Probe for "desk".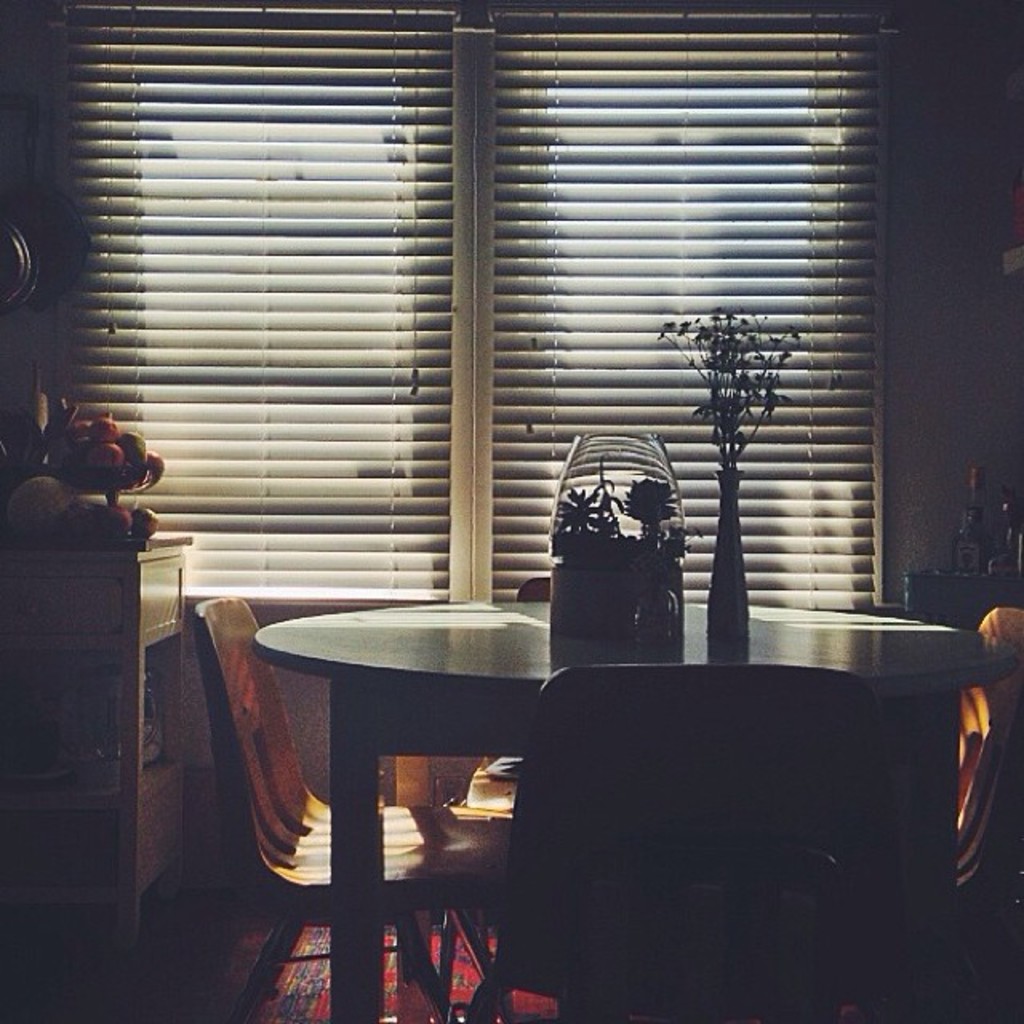
Probe result: x1=0, y1=538, x2=195, y2=957.
